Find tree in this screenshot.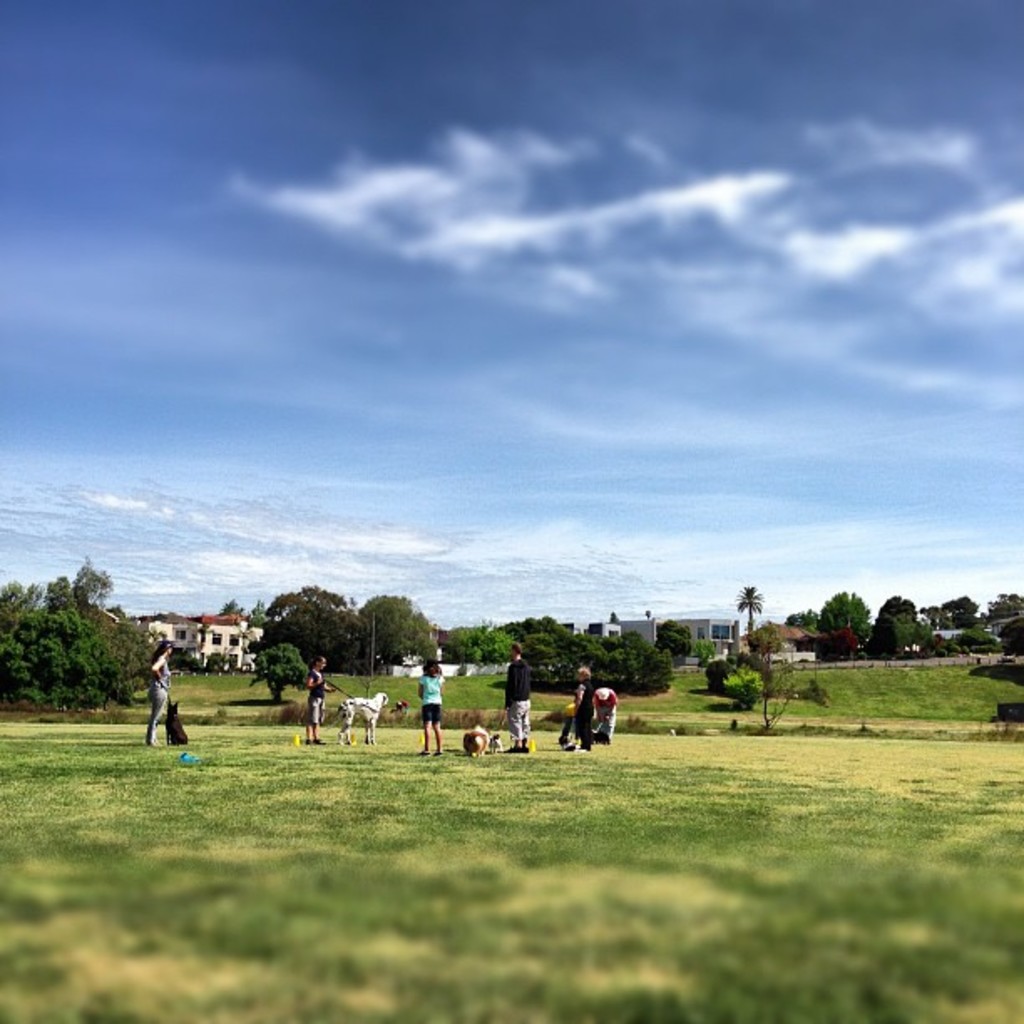
The bounding box for tree is Rect(781, 606, 823, 626).
